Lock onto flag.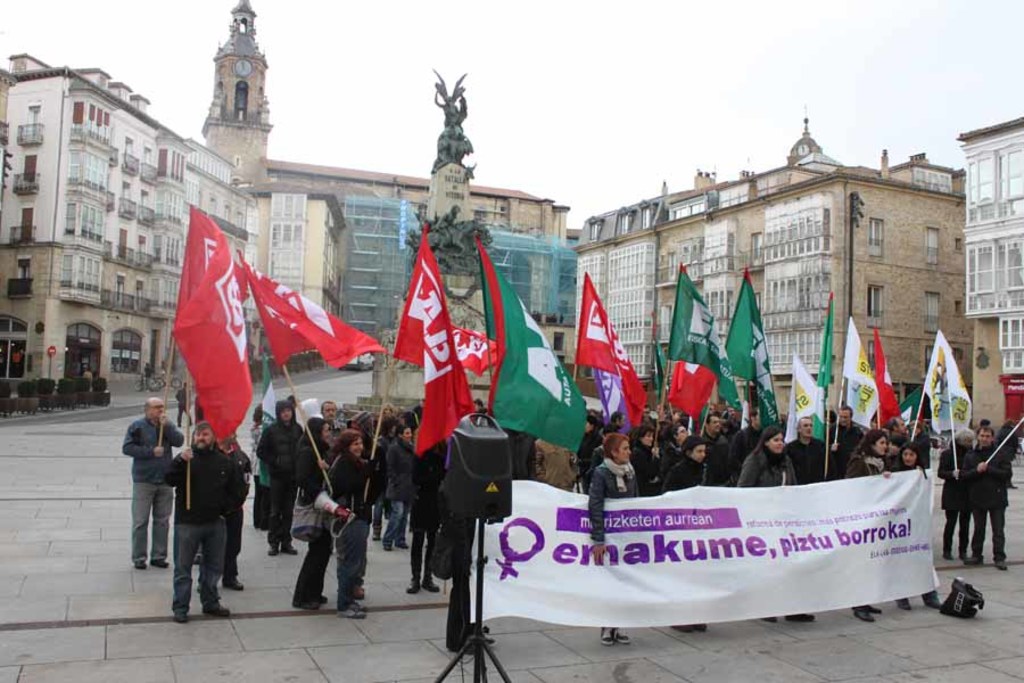
Locked: pyautogui.locateOnScreen(870, 327, 907, 423).
